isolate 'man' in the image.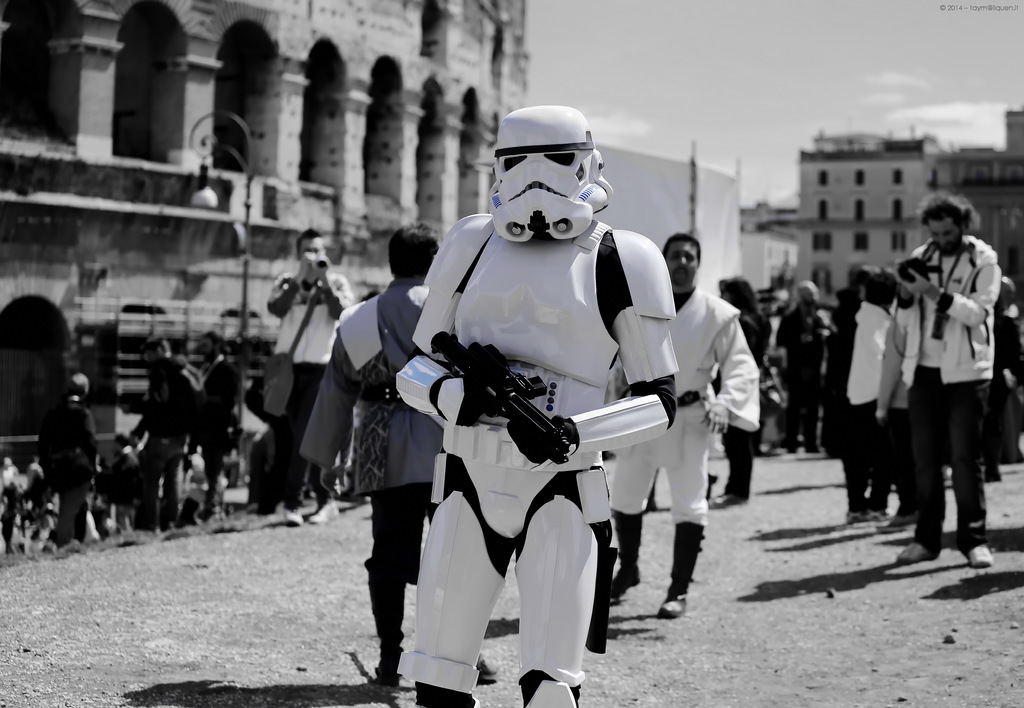
Isolated region: (889,186,1008,578).
